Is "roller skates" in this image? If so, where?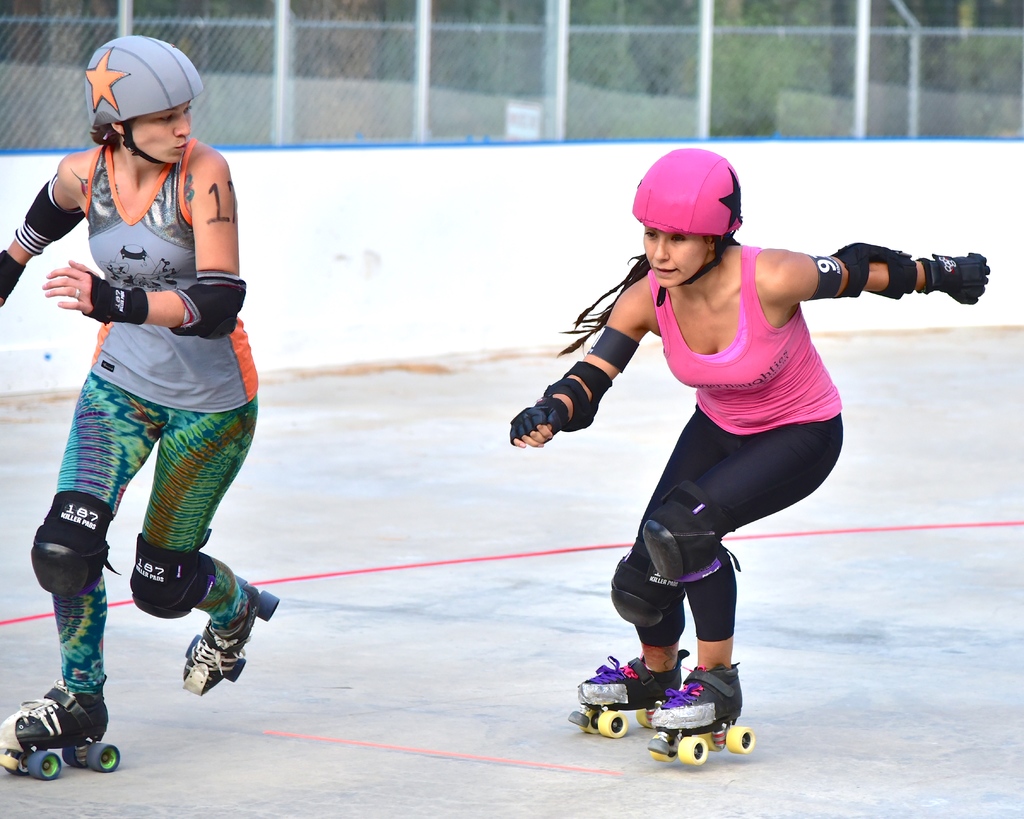
Yes, at BBox(178, 572, 282, 690).
